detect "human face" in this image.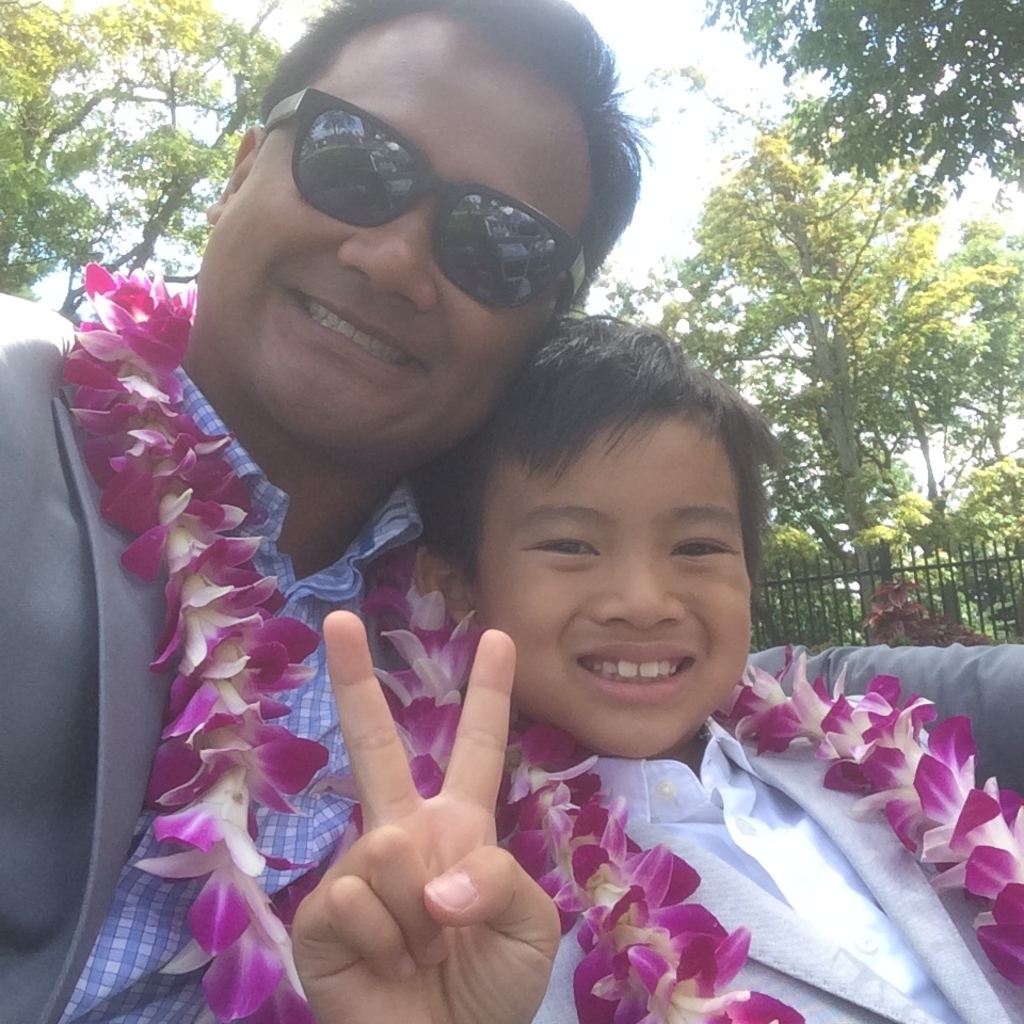
Detection: bbox=(201, 23, 592, 466).
